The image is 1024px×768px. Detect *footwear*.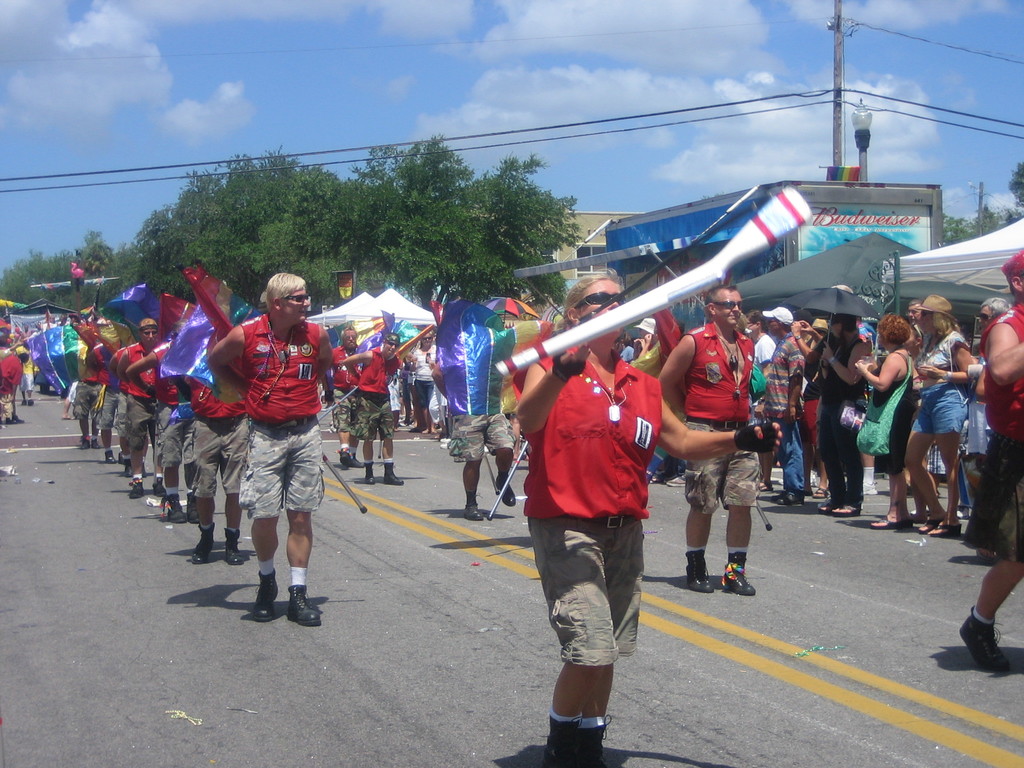
Detection: <bbox>285, 584, 323, 625</bbox>.
